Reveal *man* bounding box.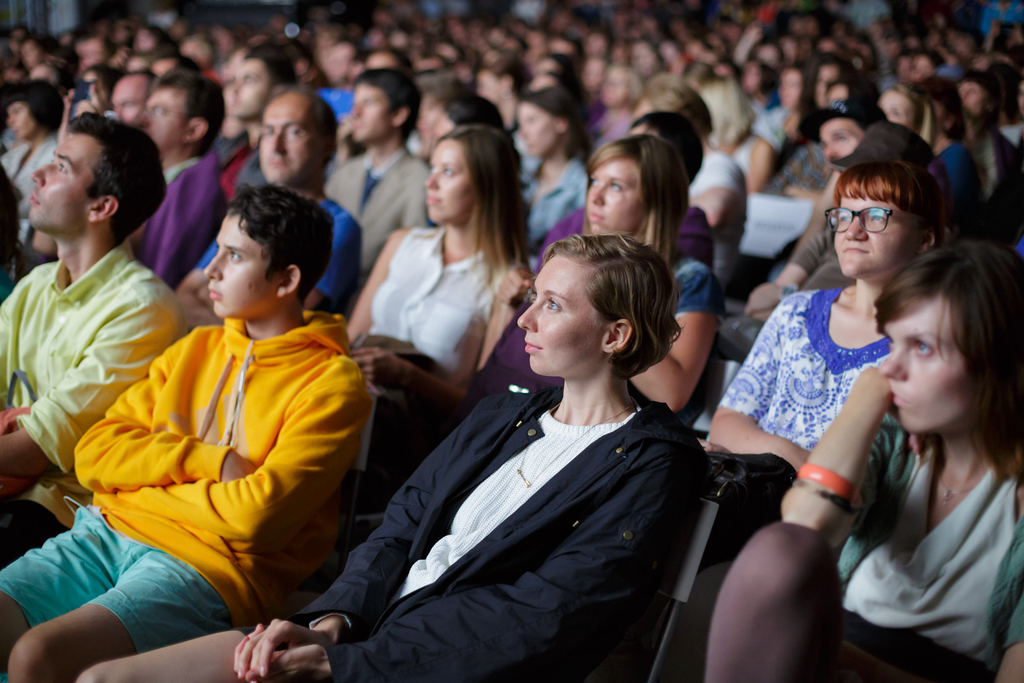
Revealed: x1=756, y1=92, x2=888, y2=311.
